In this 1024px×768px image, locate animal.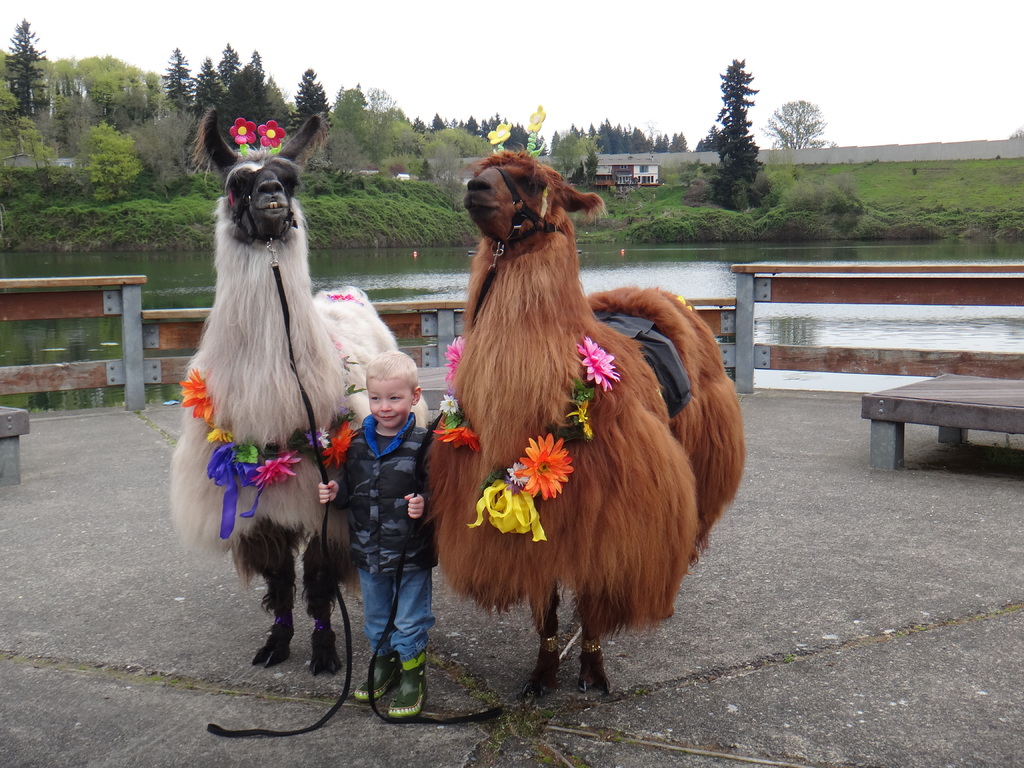
Bounding box: 168:110:403:675.
